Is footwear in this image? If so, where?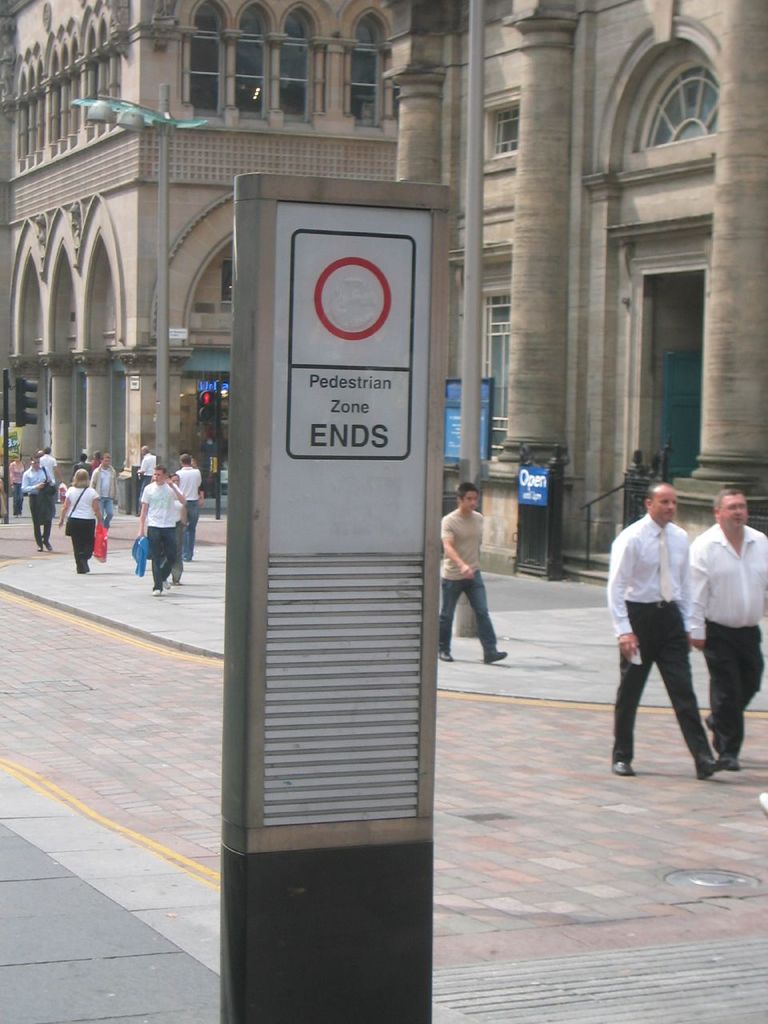
Yes, at x1=717, y1=747, x2=739, y2=766.
